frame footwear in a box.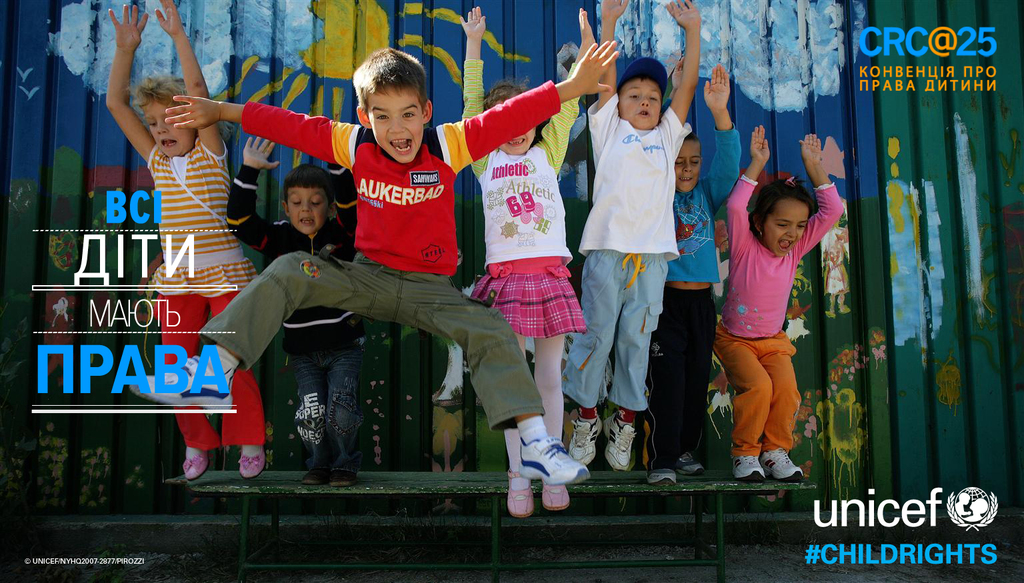
box=[180, 450, 211, 482].
